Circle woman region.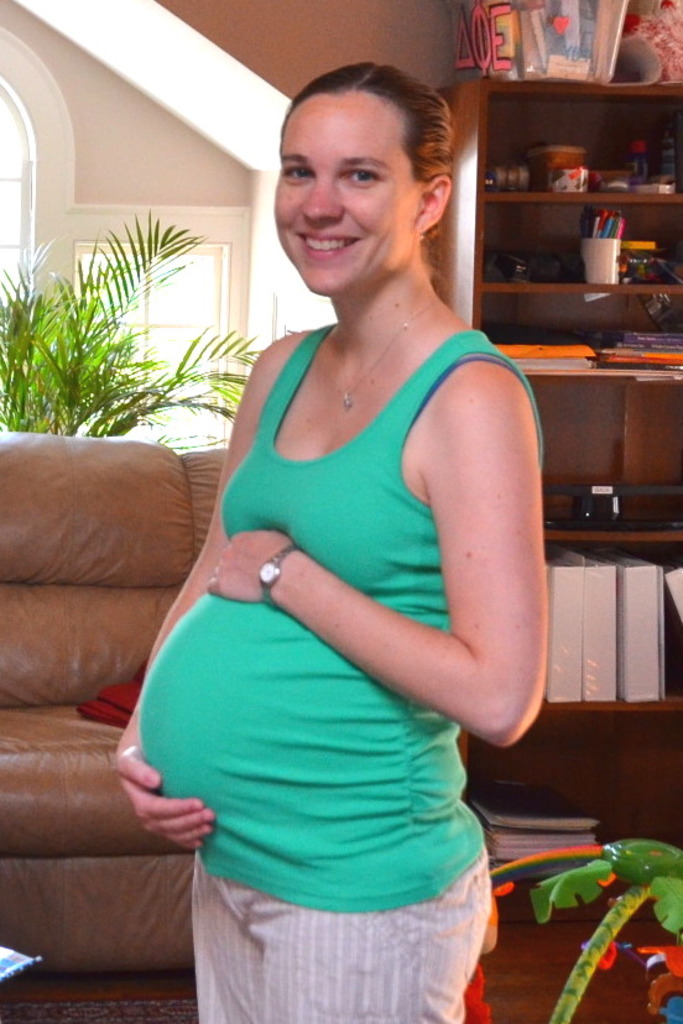
Region: bbox(115, 68, 569, 1023).
